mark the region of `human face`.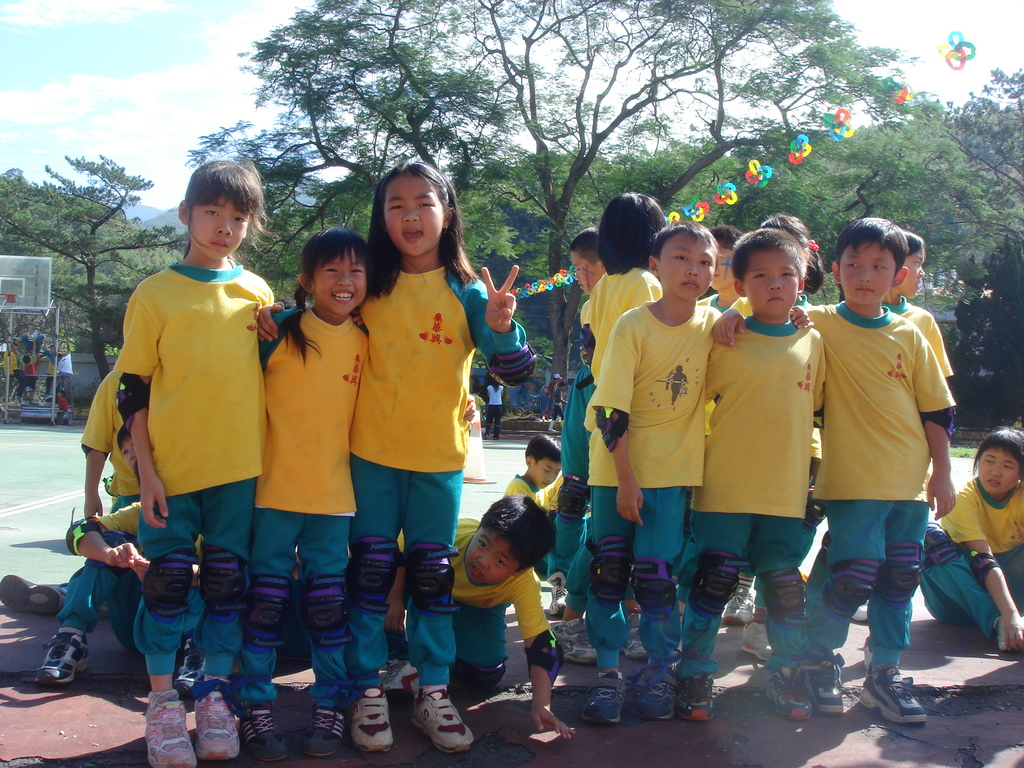
Region: [571, 251, 604, 294].
